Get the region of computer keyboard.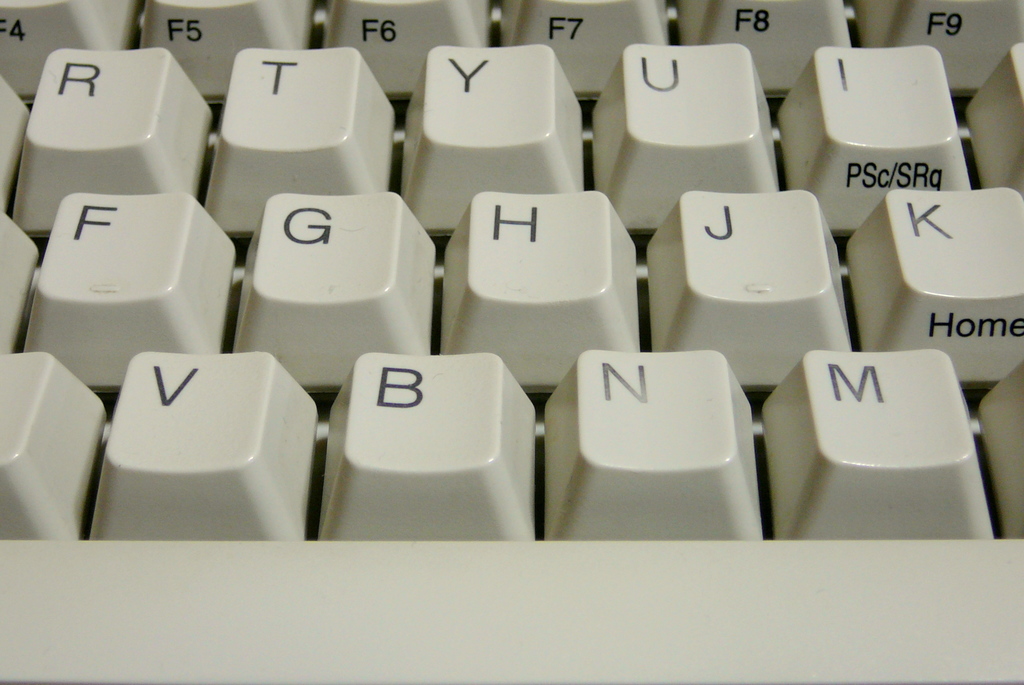
0:0:1023:684.
